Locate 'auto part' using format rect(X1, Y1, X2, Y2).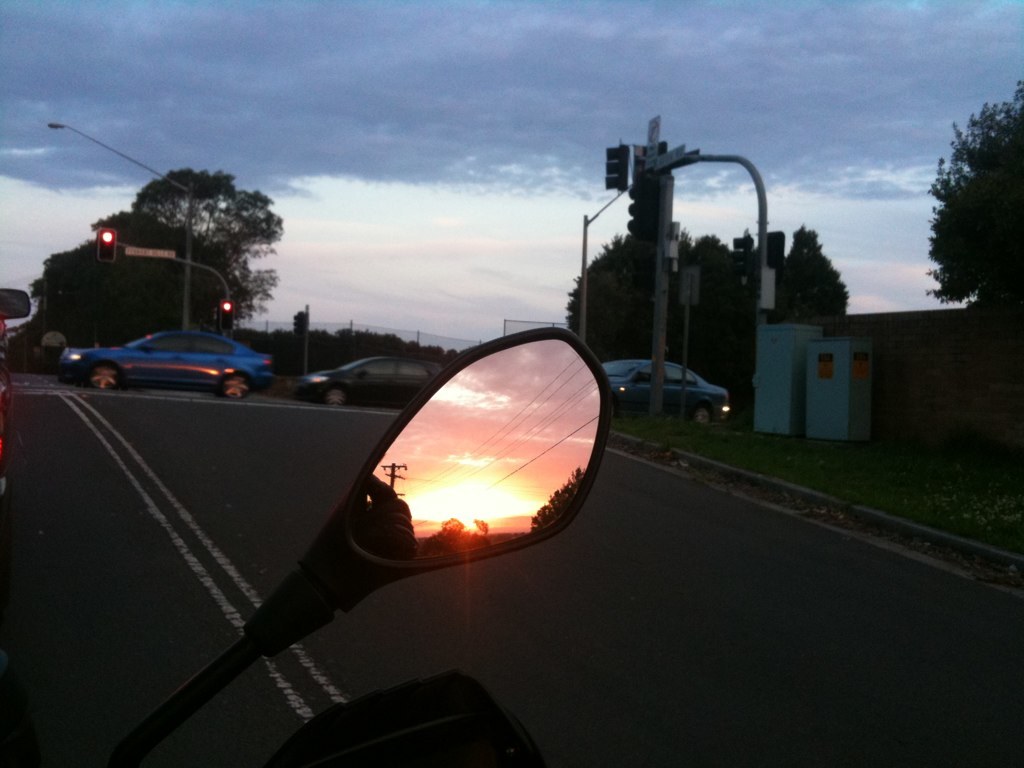
rect(294, 296, 667, 606).
